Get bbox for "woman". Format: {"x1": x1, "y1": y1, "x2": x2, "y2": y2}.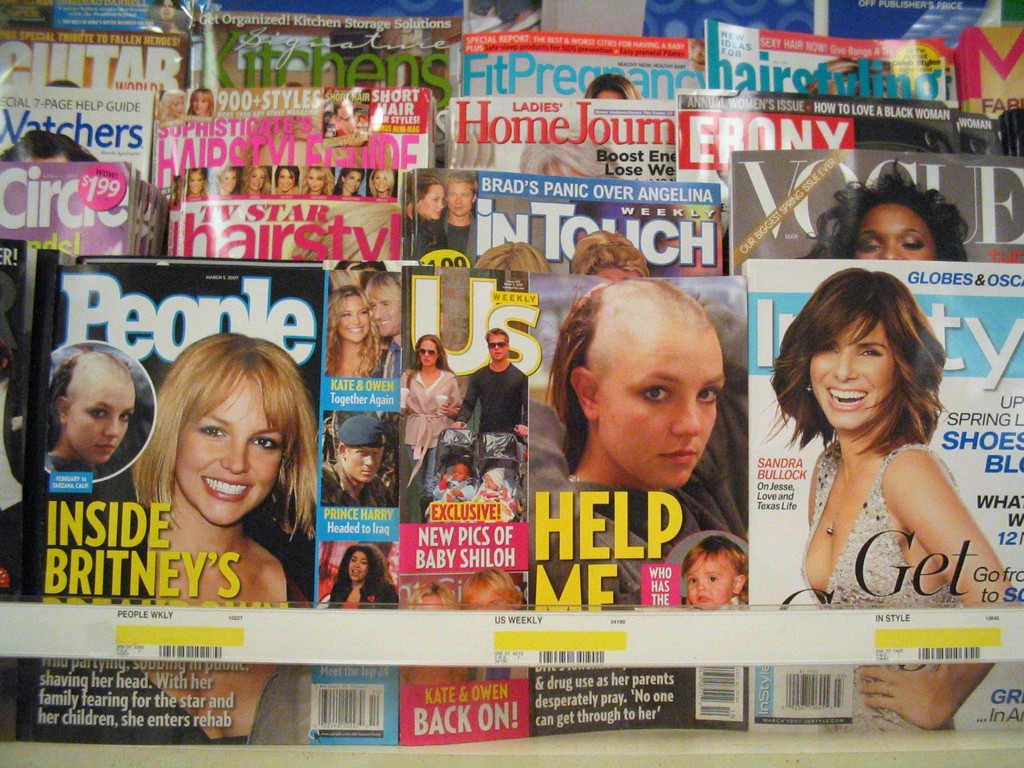
{"x1": 153, "y1": 88, "x2": 189, "y2": 133}.
